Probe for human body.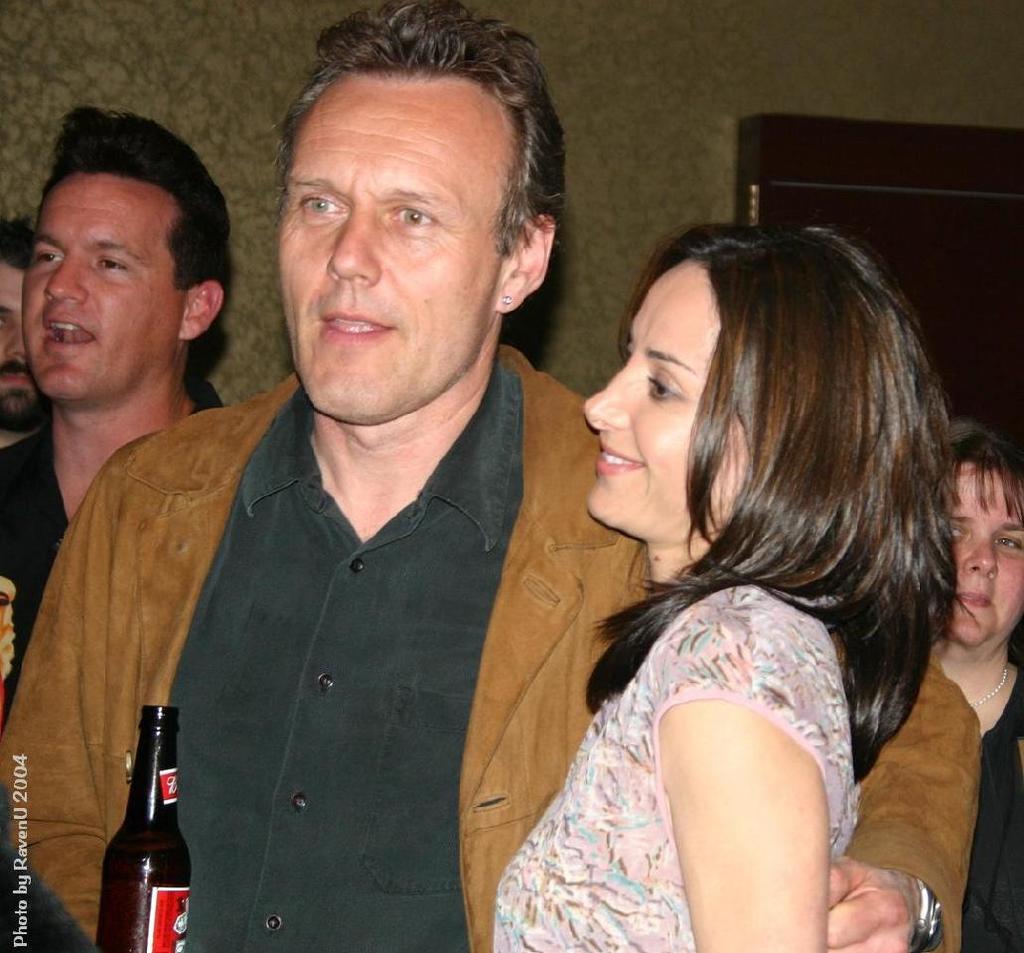
Probe result: 0/375/230/702.
